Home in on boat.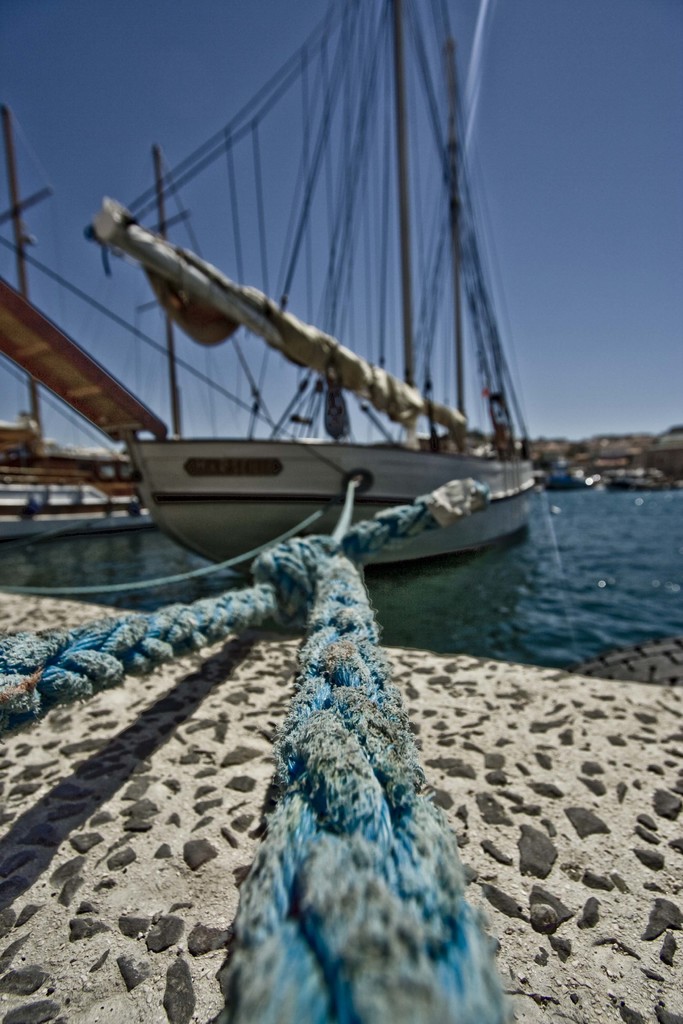
Homed in at [x1=39, y1=35, x2=576, y2=718].
